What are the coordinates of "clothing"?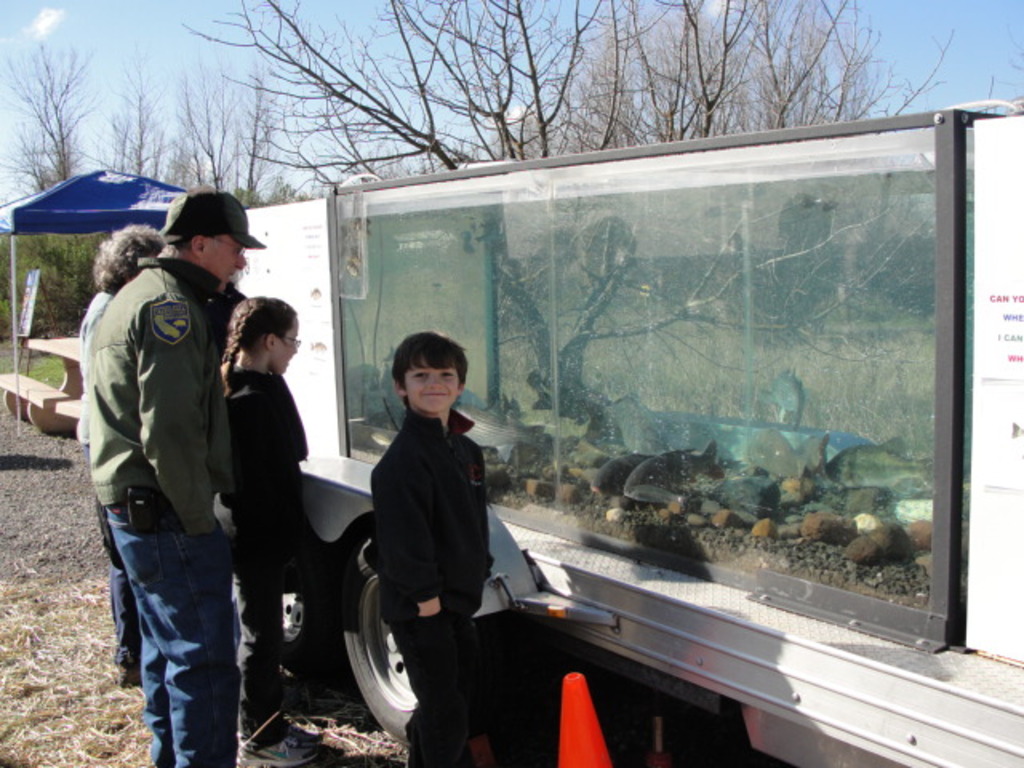
[69, 224, 240, 766].
